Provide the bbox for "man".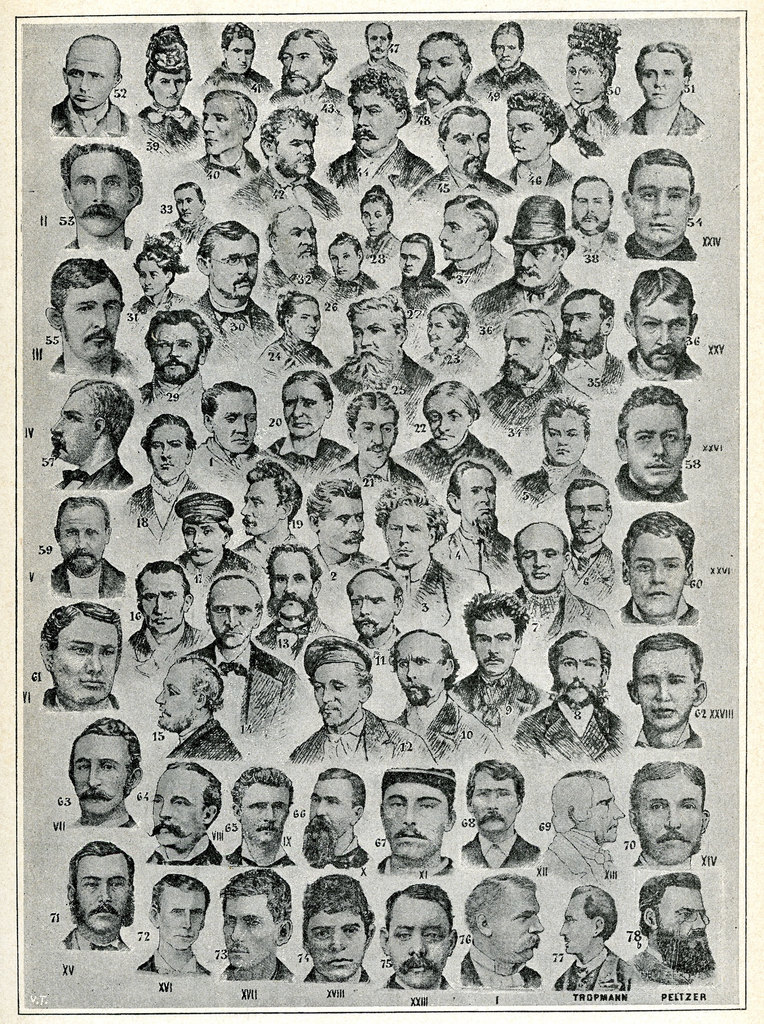
(left=460, top=758, right=539, bottom=875).
